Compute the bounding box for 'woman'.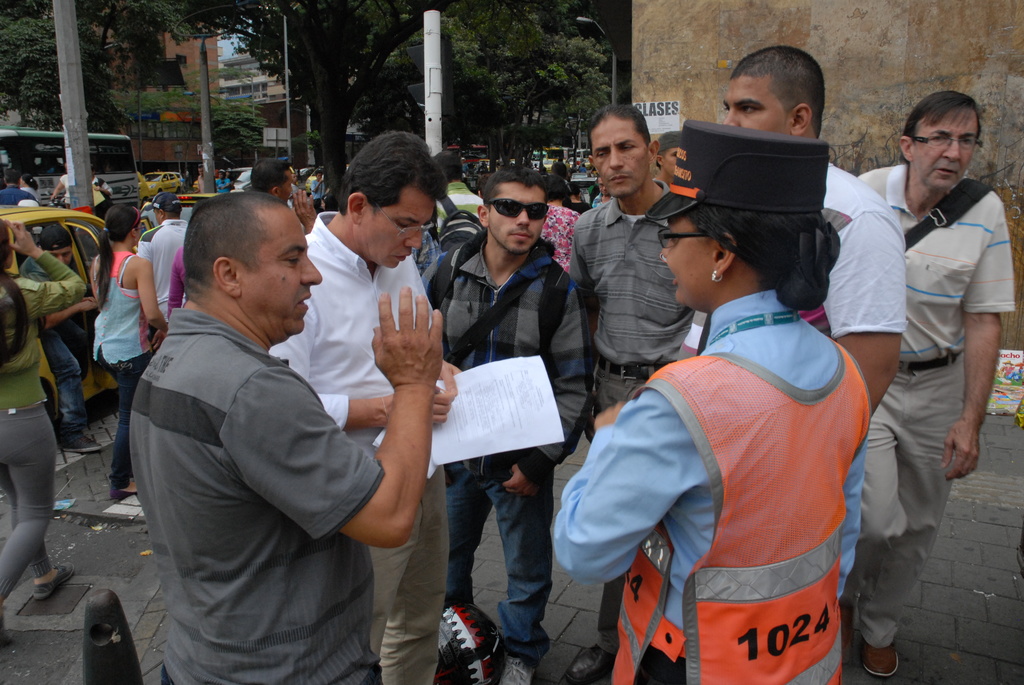
bbox=[92, 206, 170, 505].
